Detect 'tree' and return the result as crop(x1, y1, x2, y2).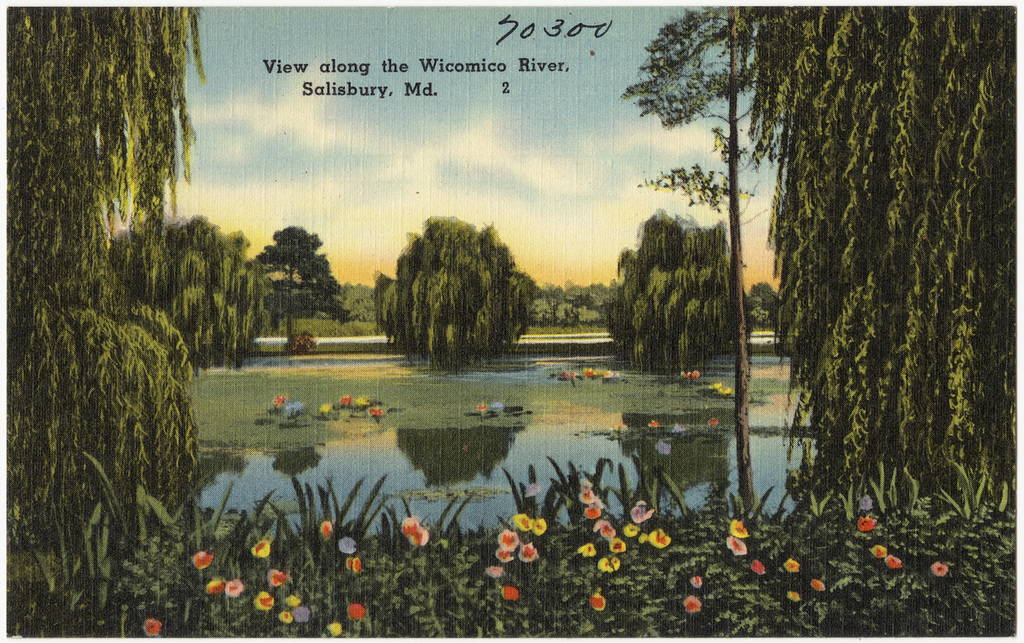
crop(735, 5, 1014, 515).
